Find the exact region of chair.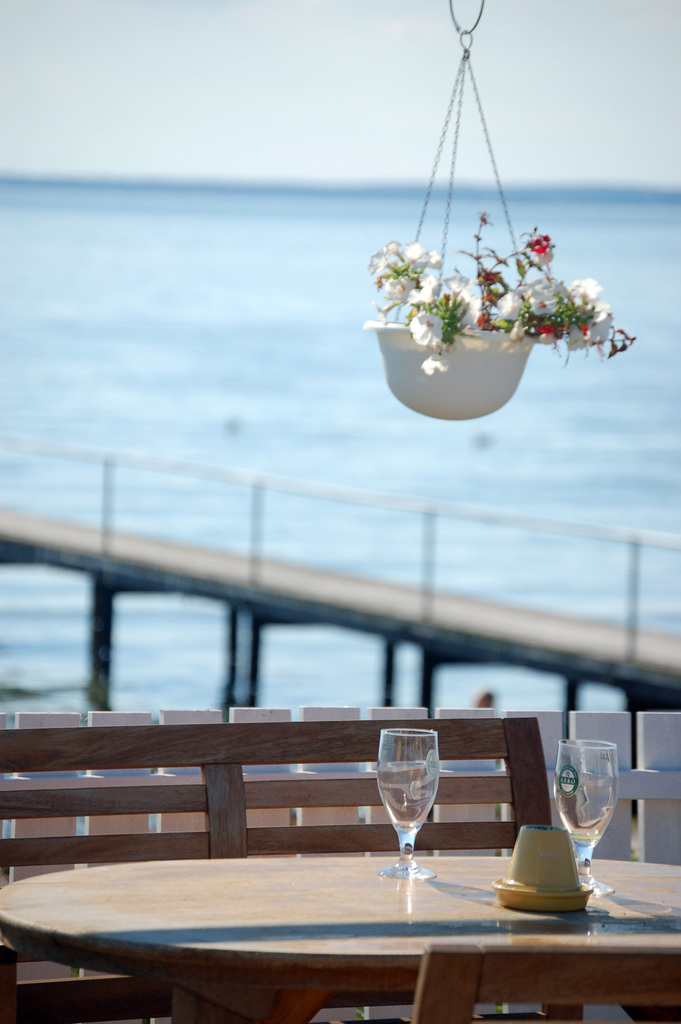
Exact region: (left=0, top=716, right=580, bottom=1023).
